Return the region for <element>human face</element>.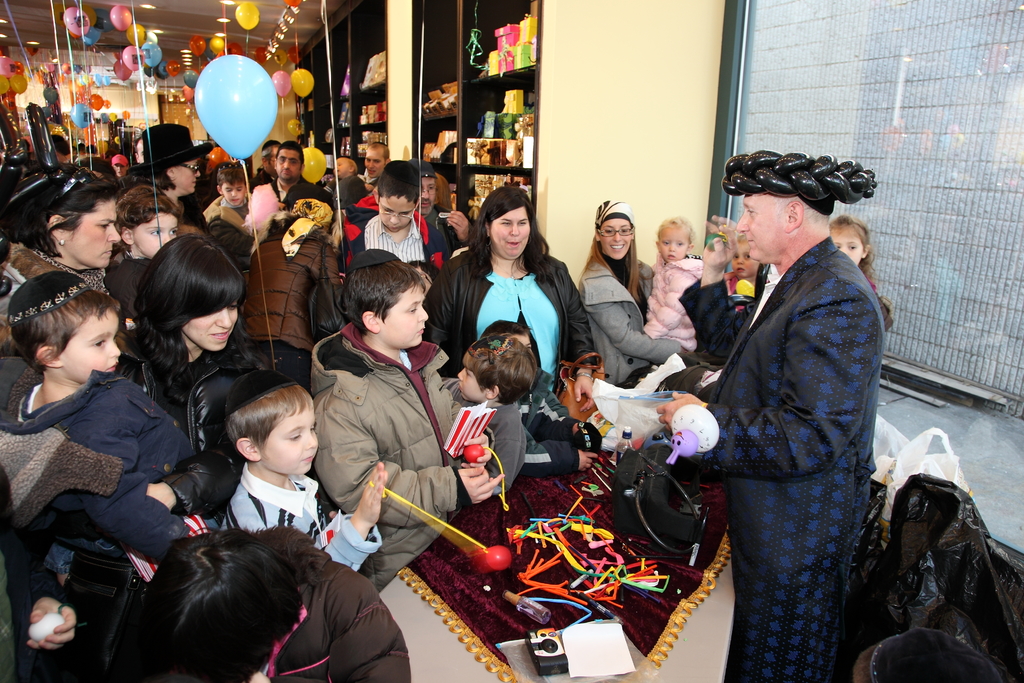
(132,211,179,260).
